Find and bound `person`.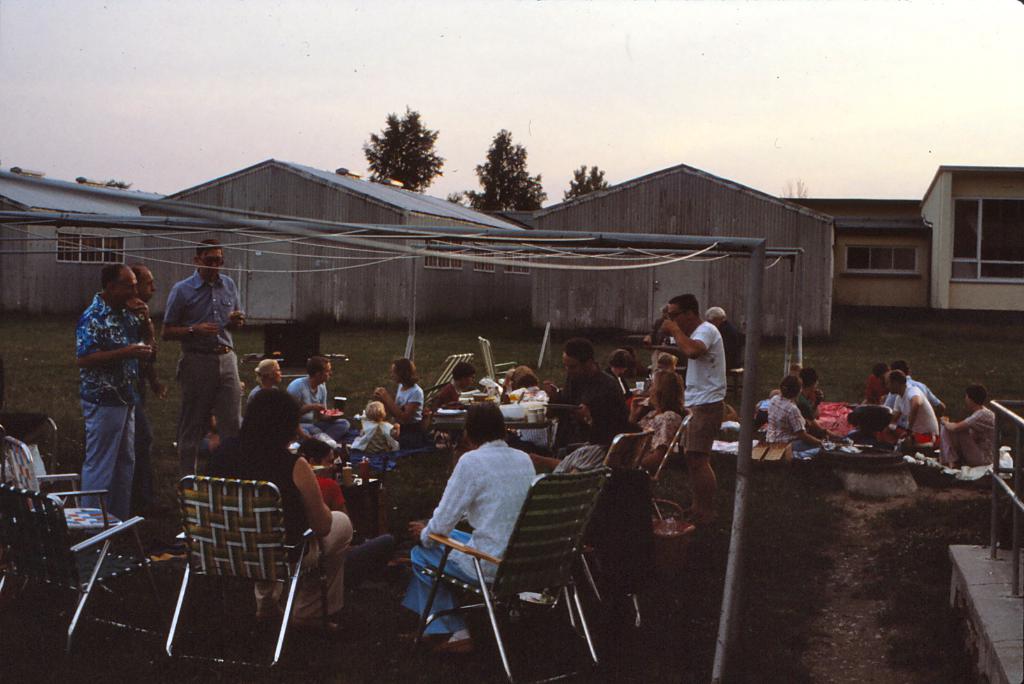
Bound: 207, 388, 357, 628.
